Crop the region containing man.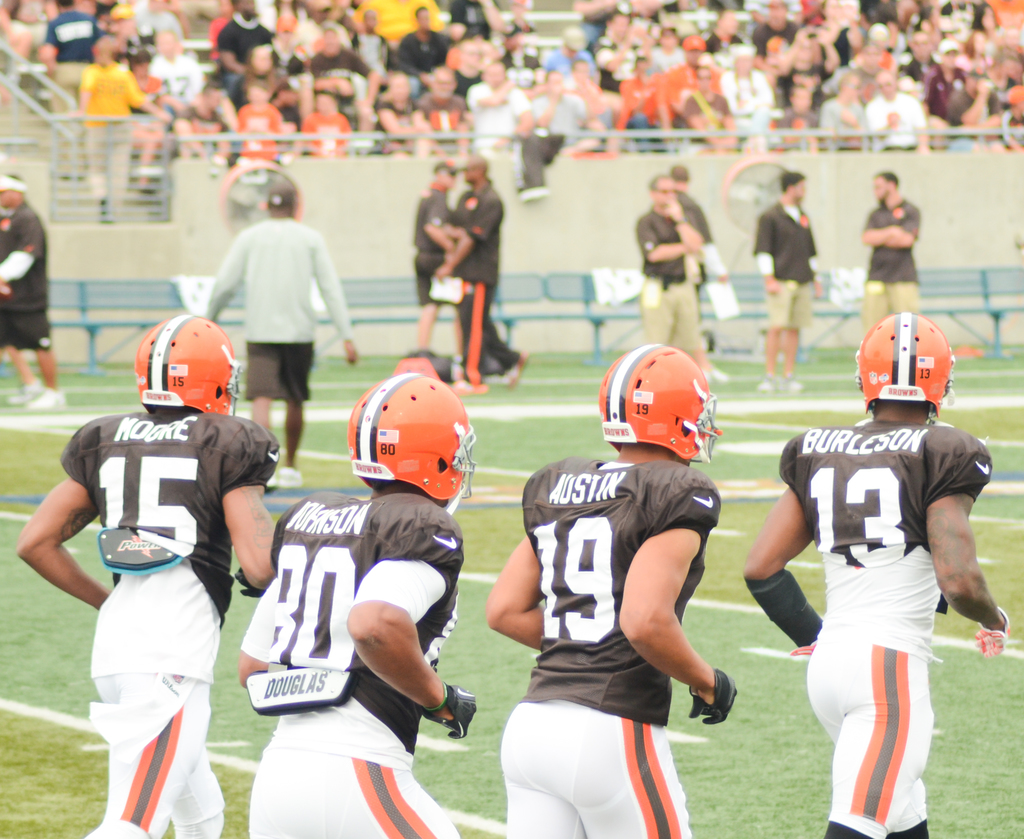
Crop region: detection(632, 177, 699, 354).
